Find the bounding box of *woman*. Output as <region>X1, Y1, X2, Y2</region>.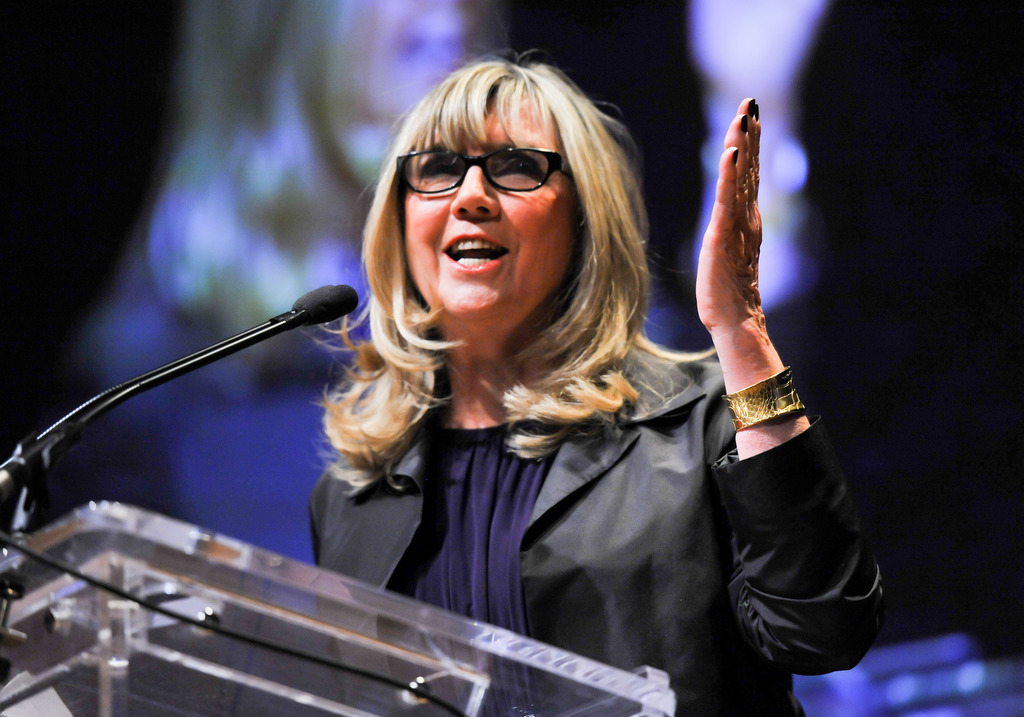
<region>305, 47, 886, 716</region>.
